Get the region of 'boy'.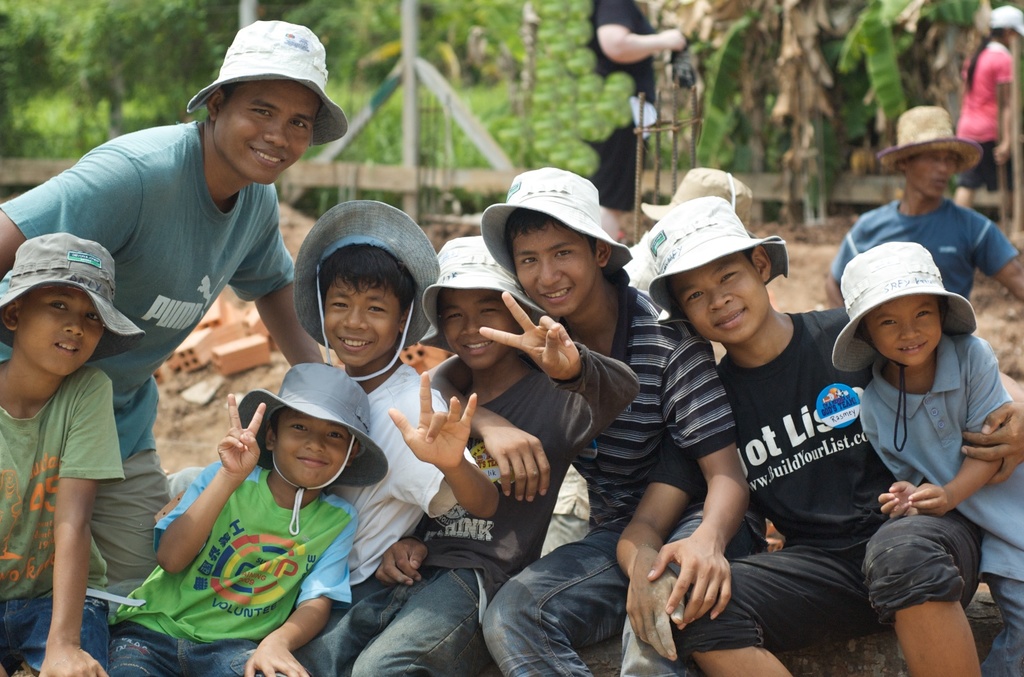
(left=0, top=19, right=351, bottom=583).
